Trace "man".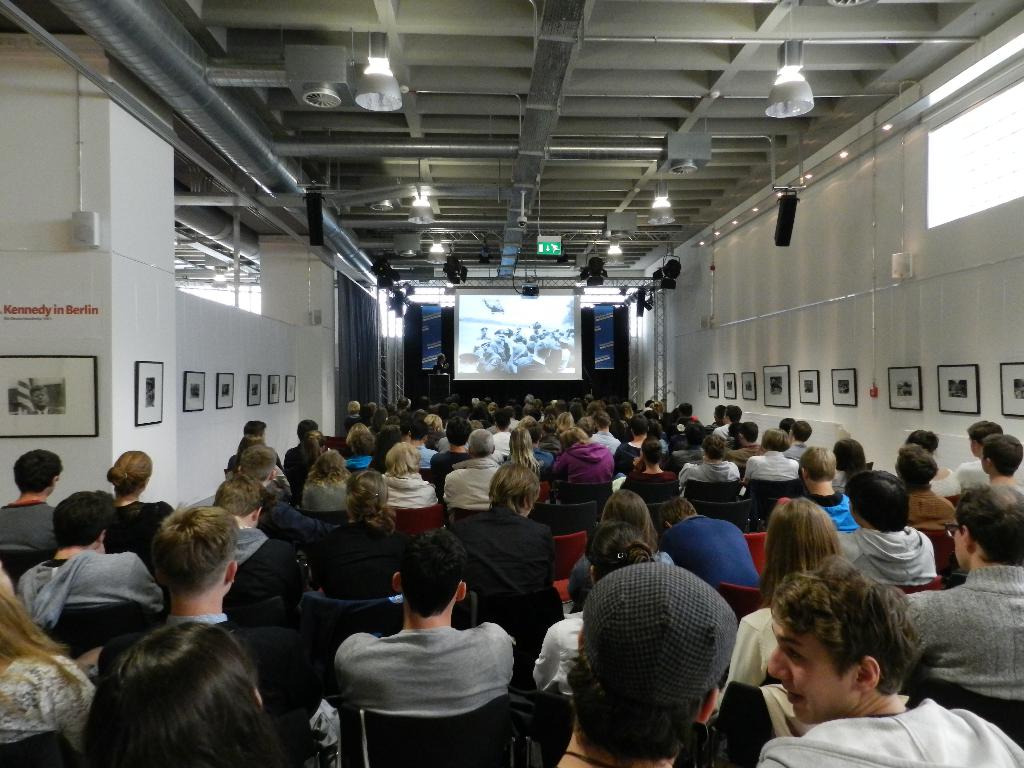
Traced to bbox=(705, 404, 728, 428).
